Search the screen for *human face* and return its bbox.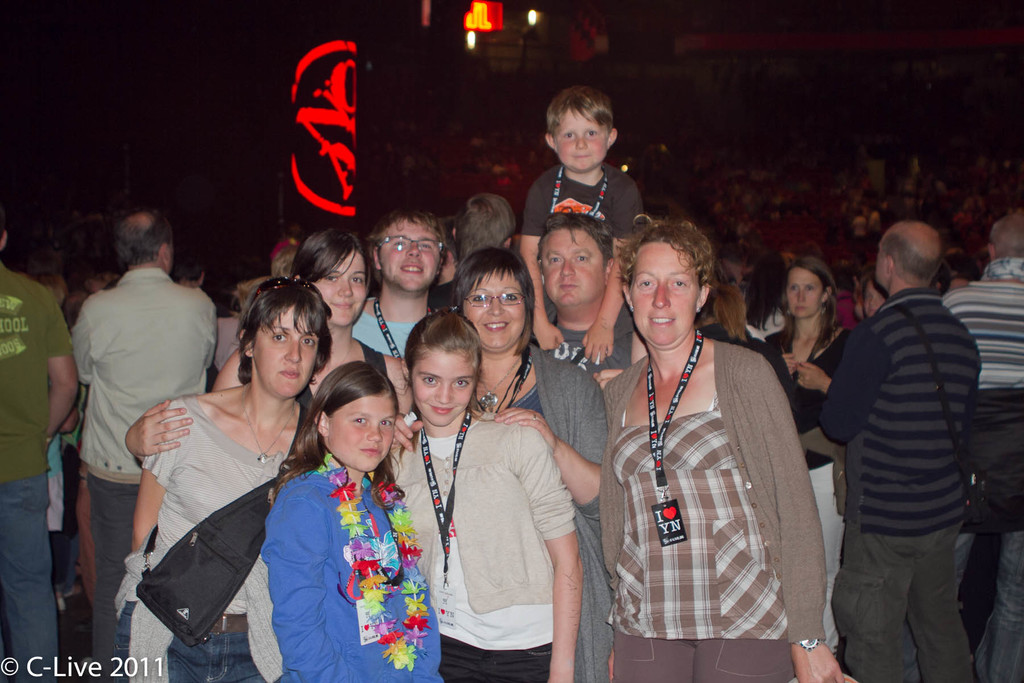
Found: [329, 393, 394, 473].
